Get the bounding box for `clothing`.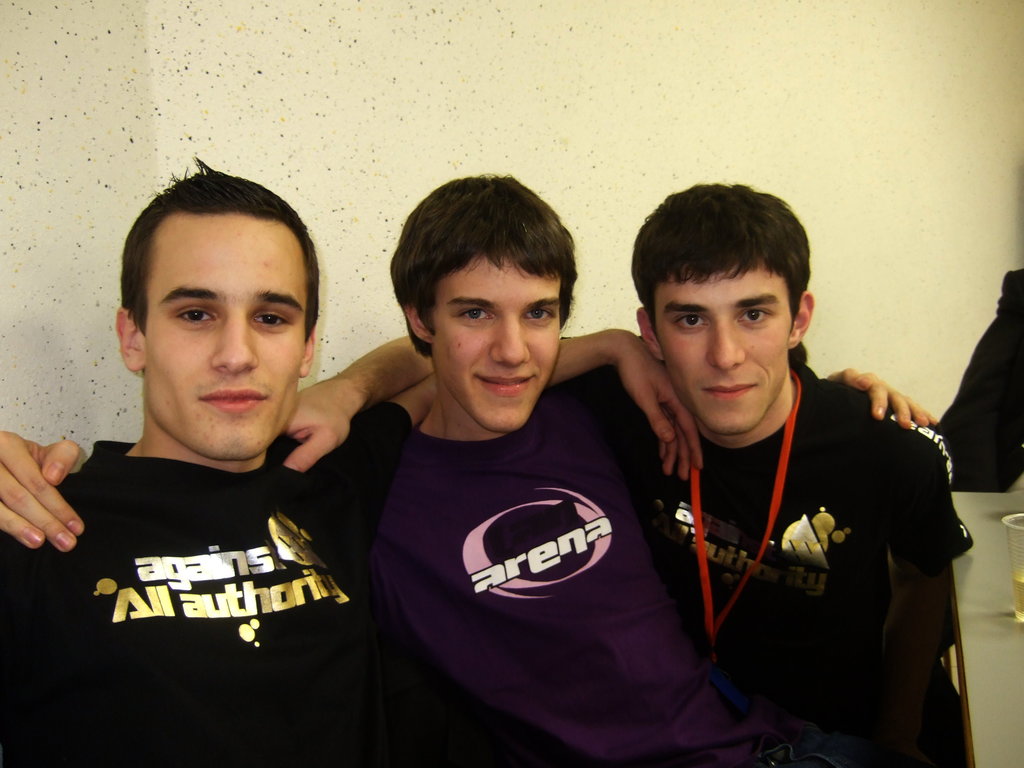
622, 367, 956, 767.
